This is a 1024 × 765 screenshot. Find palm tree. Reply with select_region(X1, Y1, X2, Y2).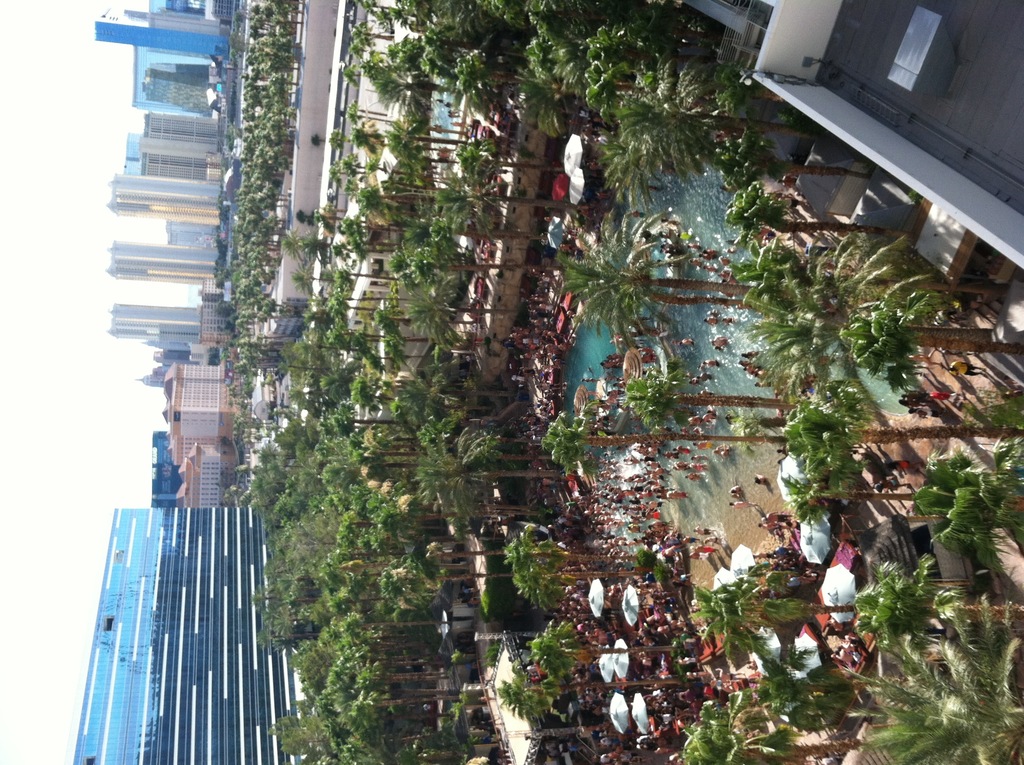
select_region(408, 239, 502, 291).
